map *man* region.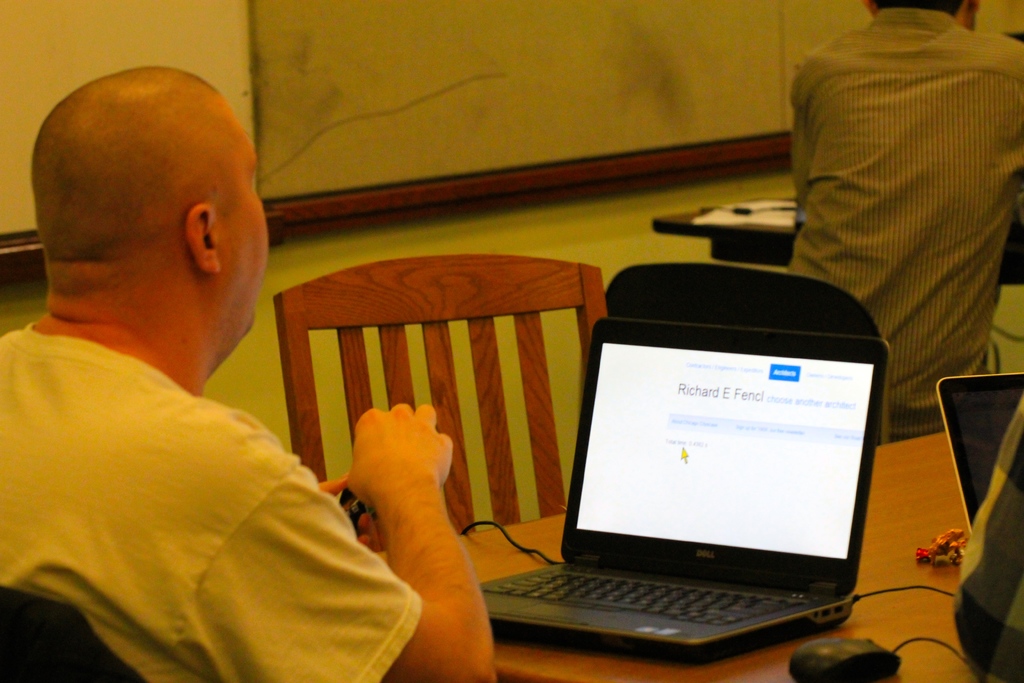
Mapped to box(952, 399, 1023, 682).
